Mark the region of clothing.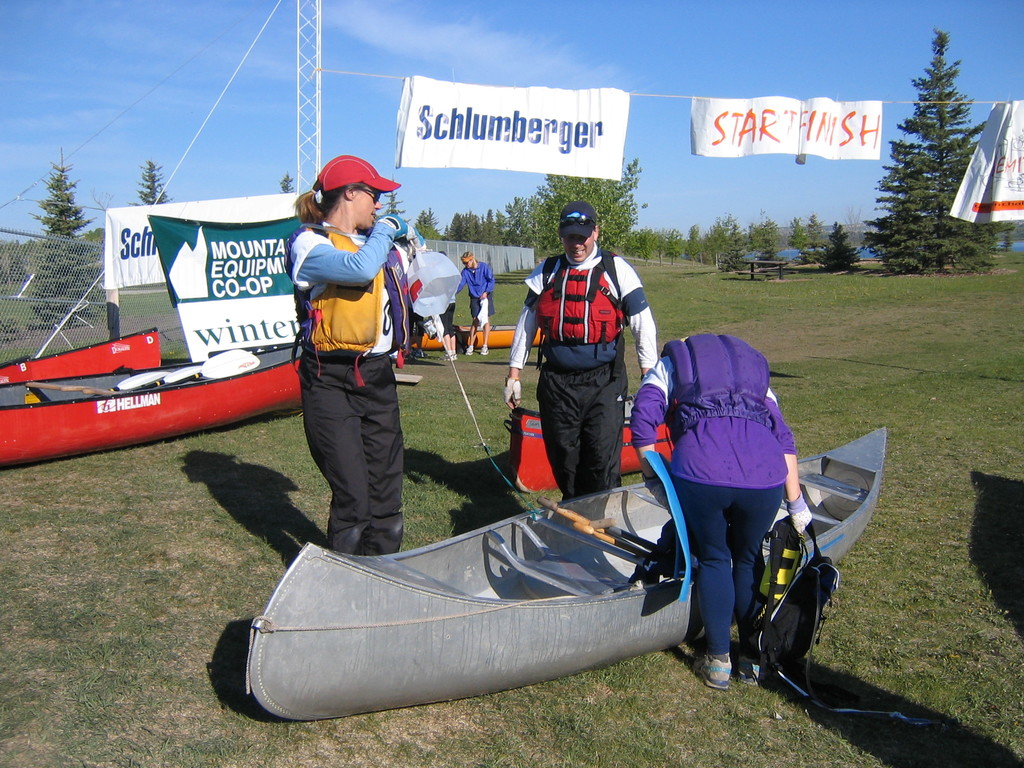
Region: (x1=396, y1=292, x2=425, y2=355).
